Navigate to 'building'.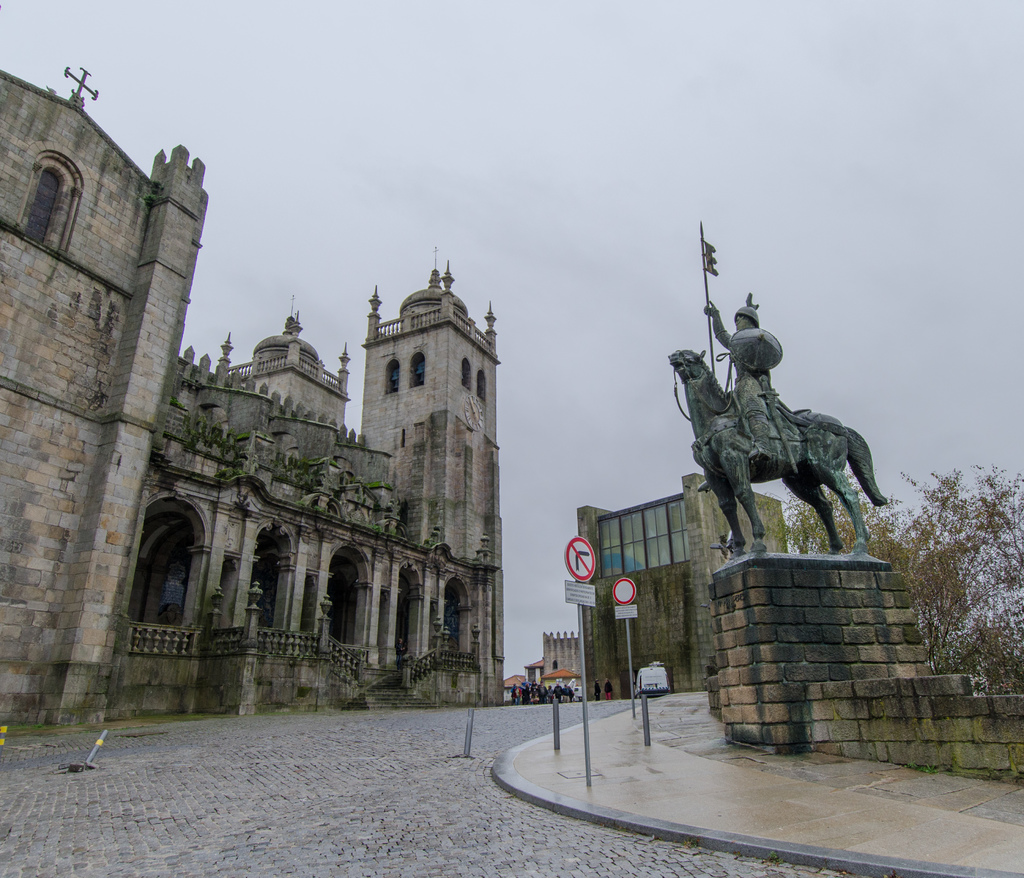
Navigation target: (101, 257, 494, 716).
